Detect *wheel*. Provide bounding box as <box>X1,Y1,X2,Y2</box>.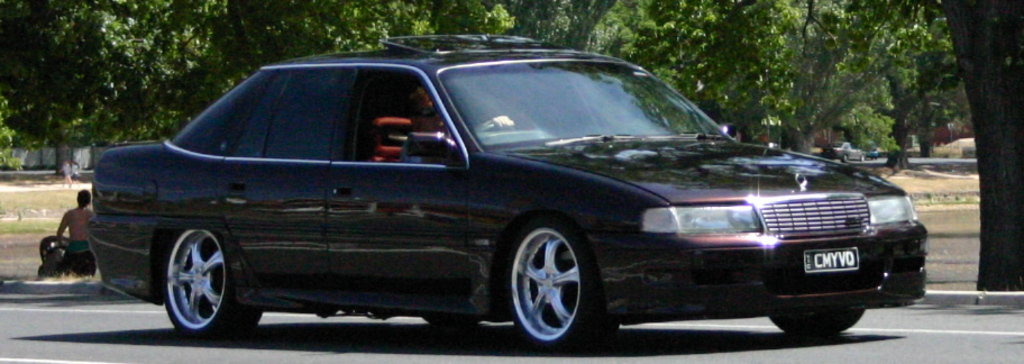
<box>759,295,868,344</box>.
